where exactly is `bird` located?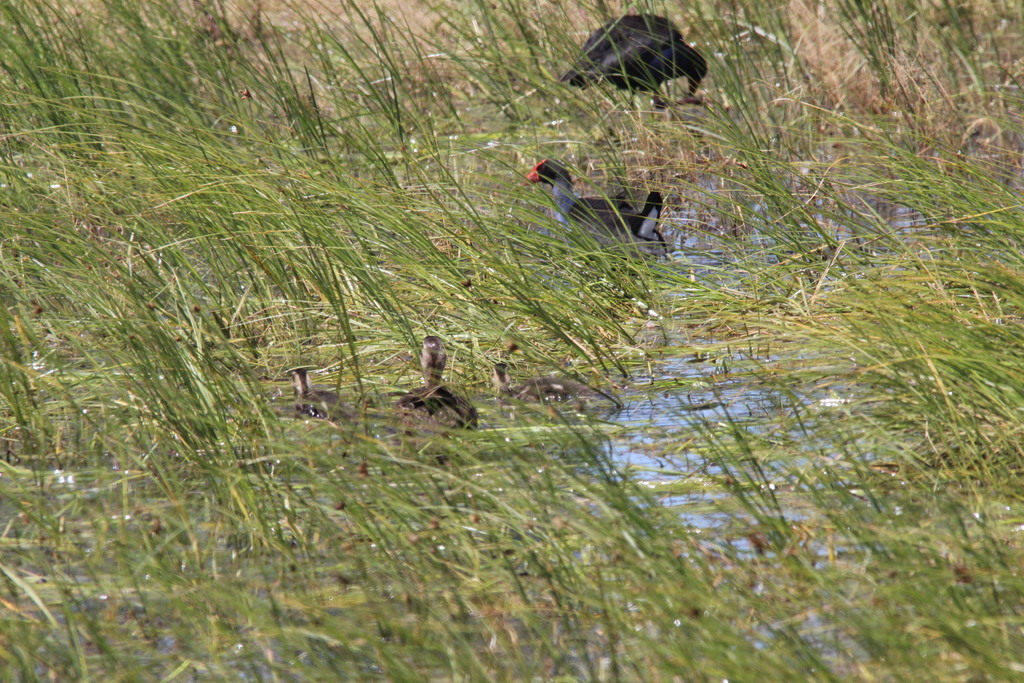
Its bounding box is pyautogui.locateOnScreen(515, 151, 668, 273).
